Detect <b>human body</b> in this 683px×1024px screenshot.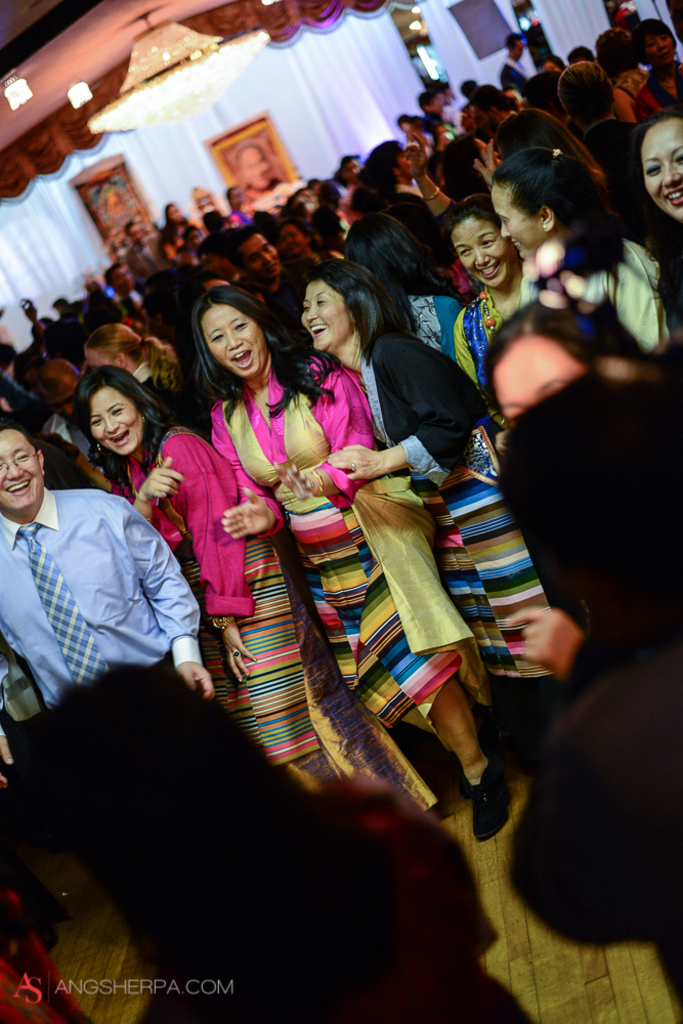
Detection: x1=238, y1=231, x2=307, y2=344.
